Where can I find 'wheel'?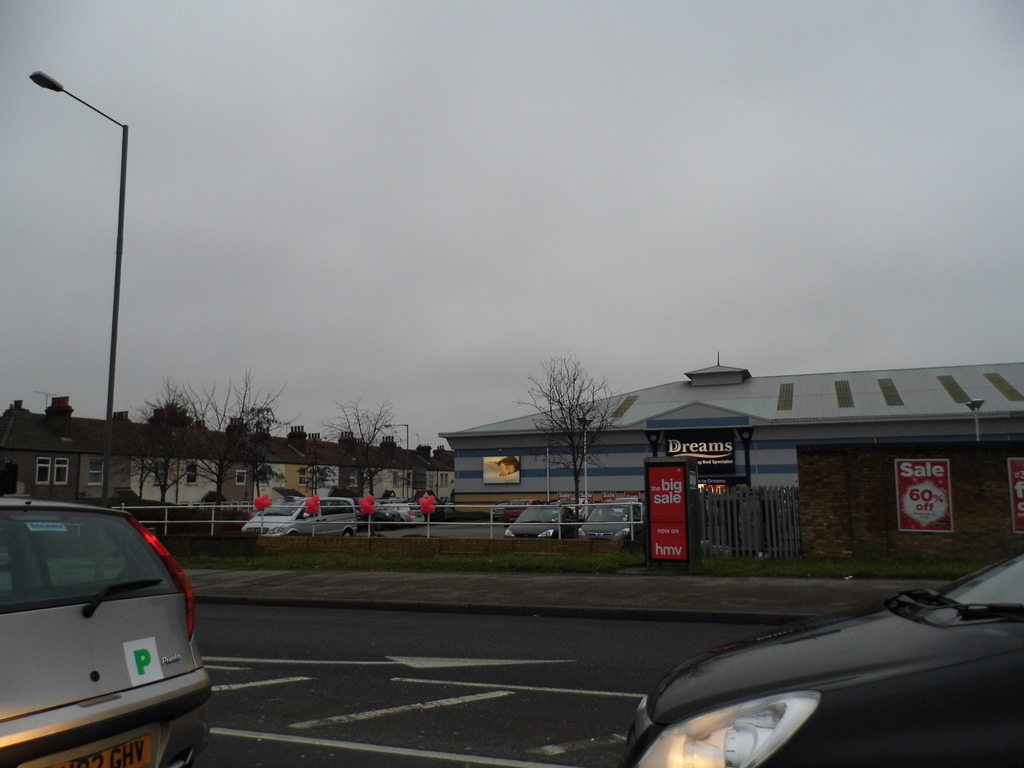
You can find it at <box>505,524,508,529</box>.
